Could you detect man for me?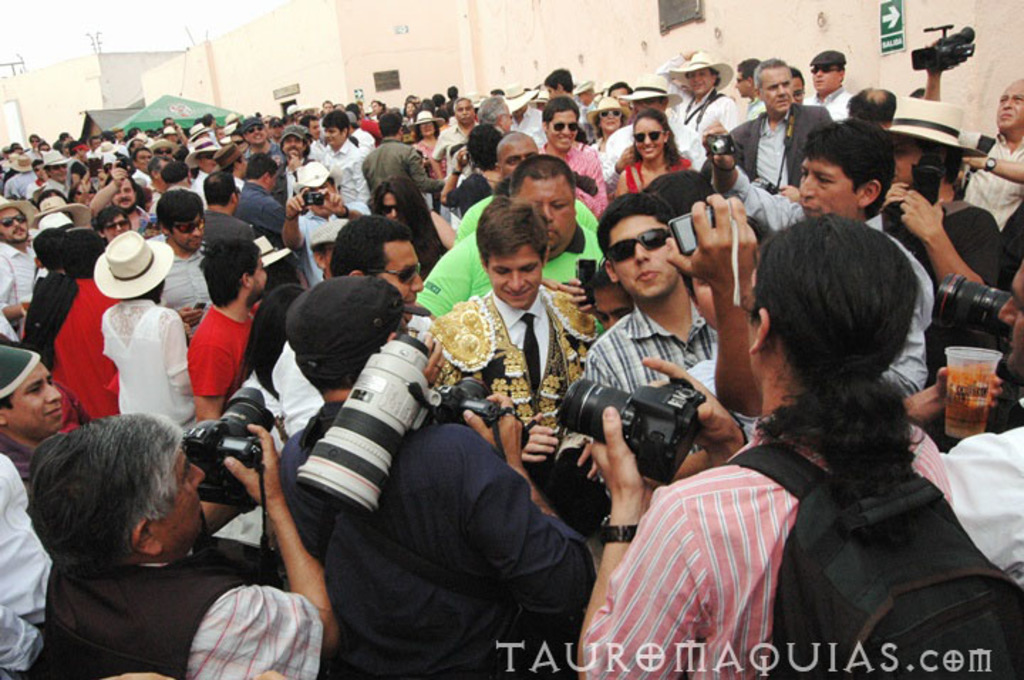
Detection result: (569,189,728,431).
